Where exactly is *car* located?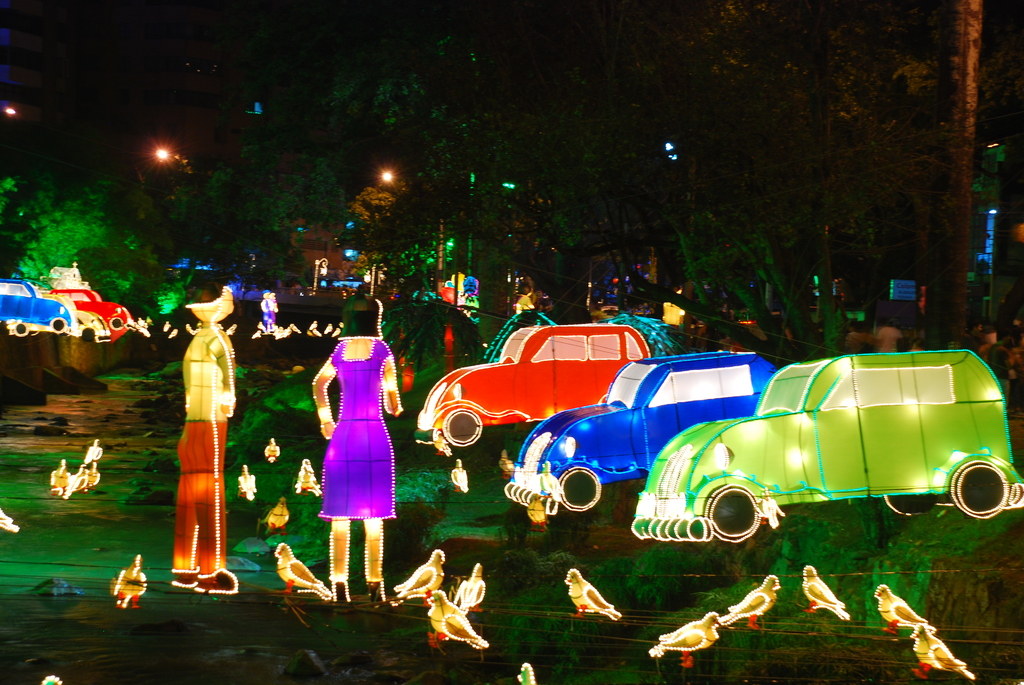
Its bounding box is locate(6, 294, 75, 337).
